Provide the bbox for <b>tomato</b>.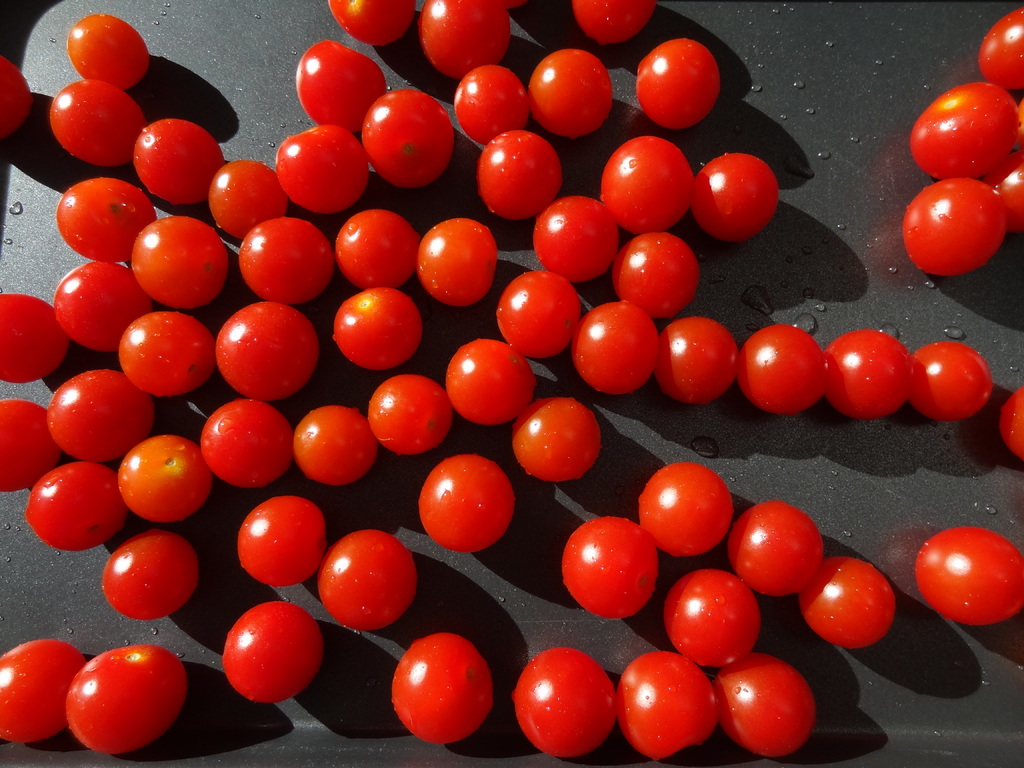
Rect(916, 78, 1020, 180).
